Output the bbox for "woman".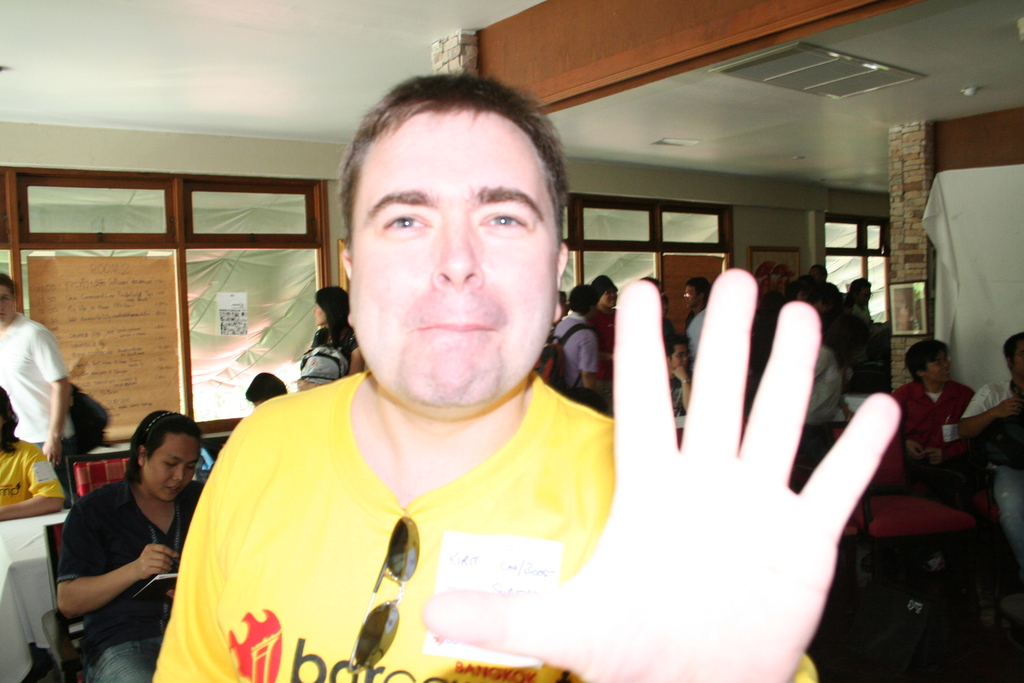
(x1=48, y1=396, x2=216, y2=679).
